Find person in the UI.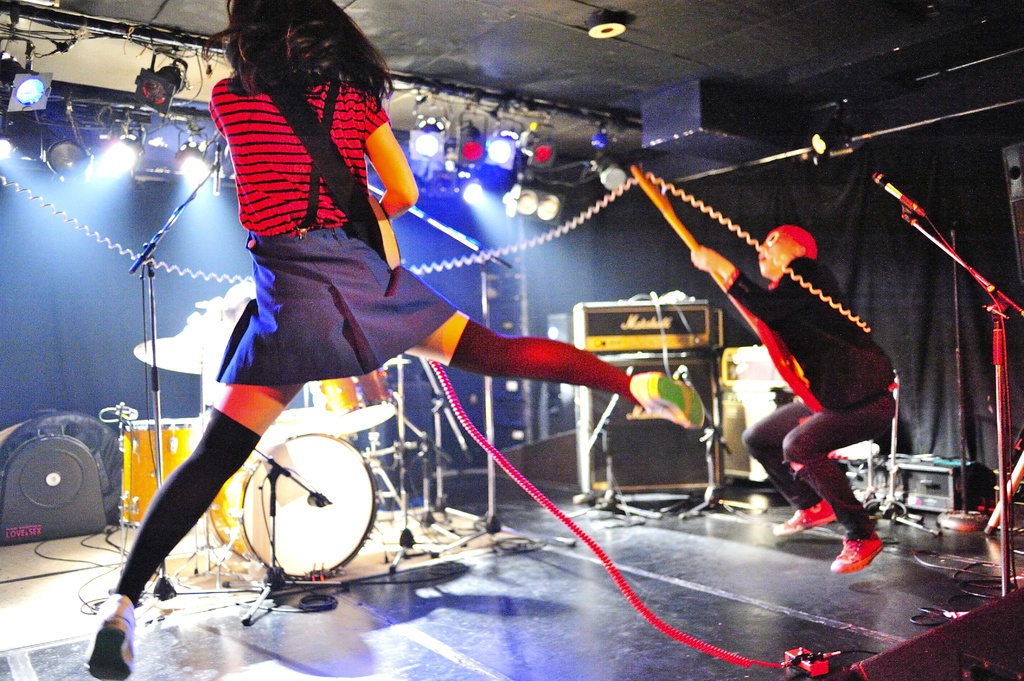
UI element at x1=689, y1=221, x2=900, y2=577.
